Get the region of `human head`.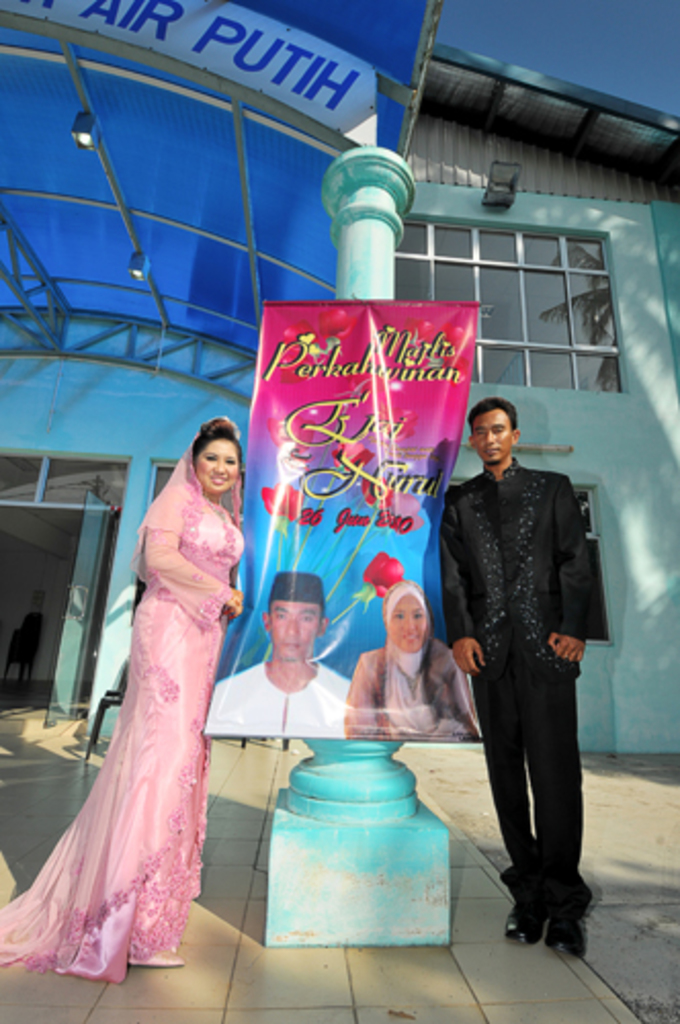
box=[256, 571, 330, 666].
